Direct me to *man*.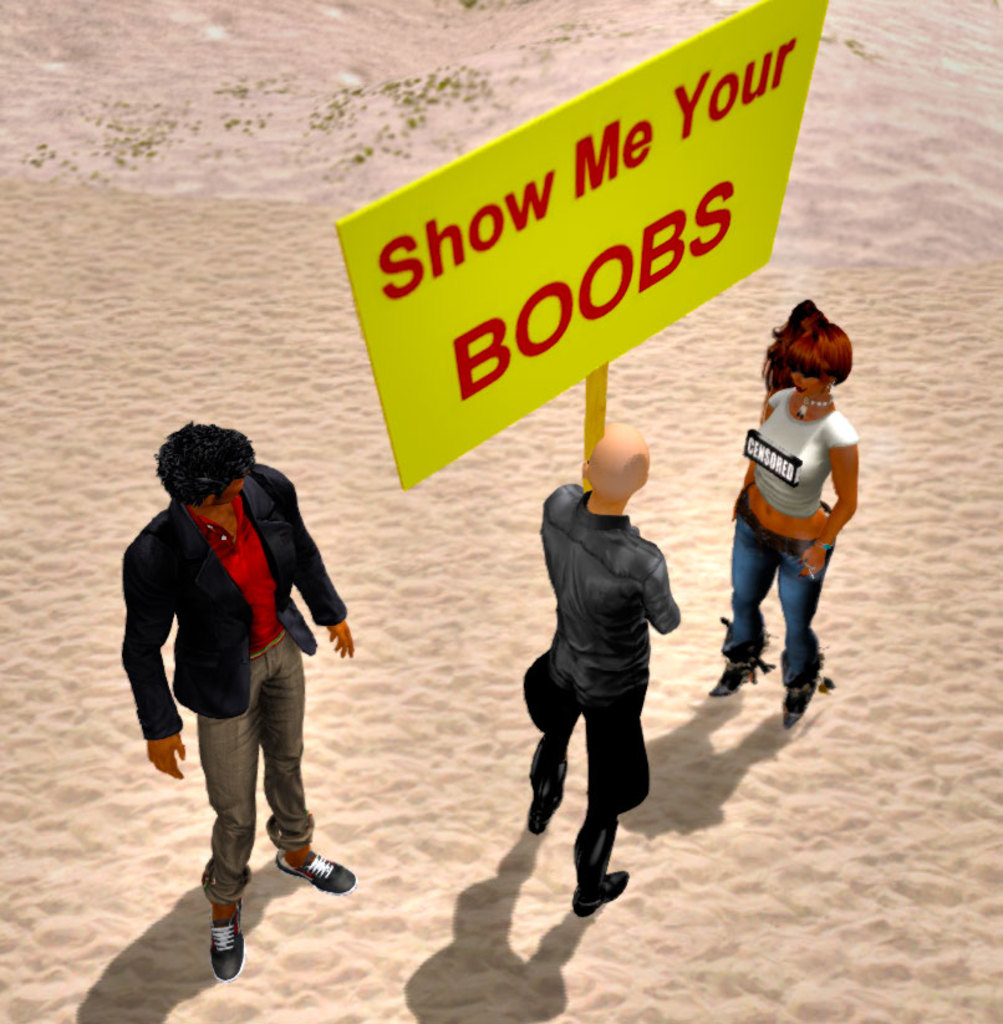
Direction: (x1=508, y1=422, x2=681, y2=923).
